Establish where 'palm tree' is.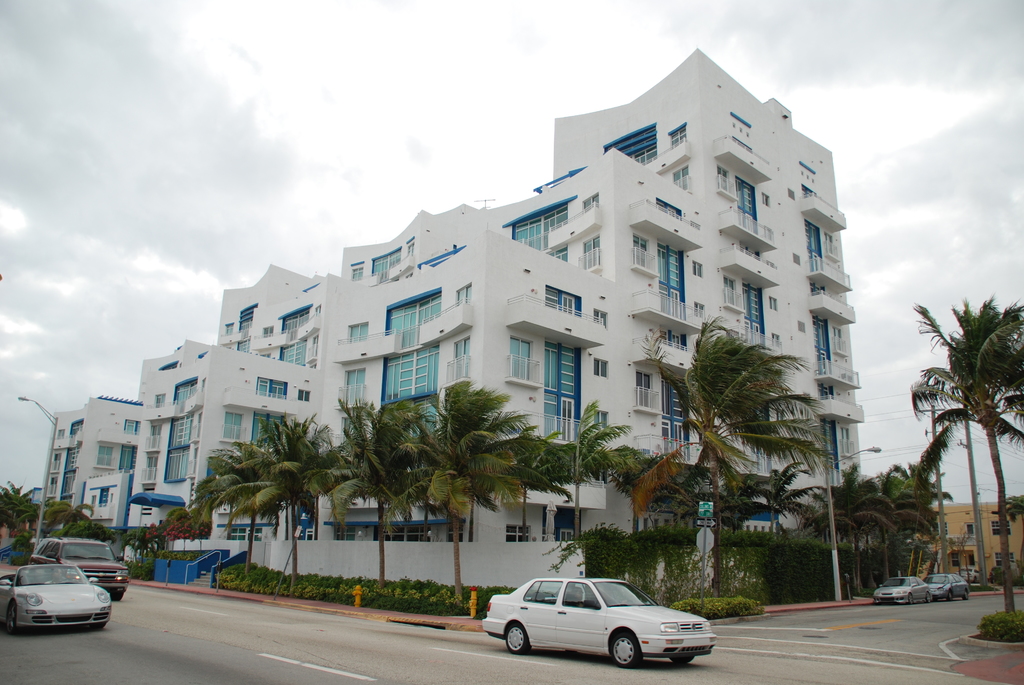
Established at 753:479:799:549.
